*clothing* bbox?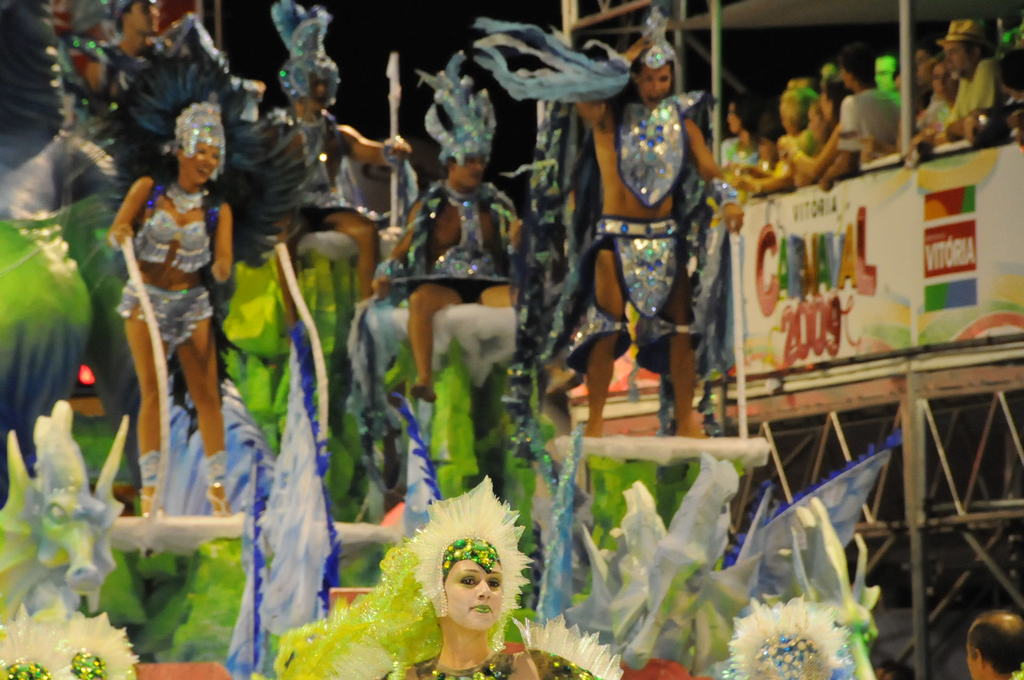
(831,80,906,170)
